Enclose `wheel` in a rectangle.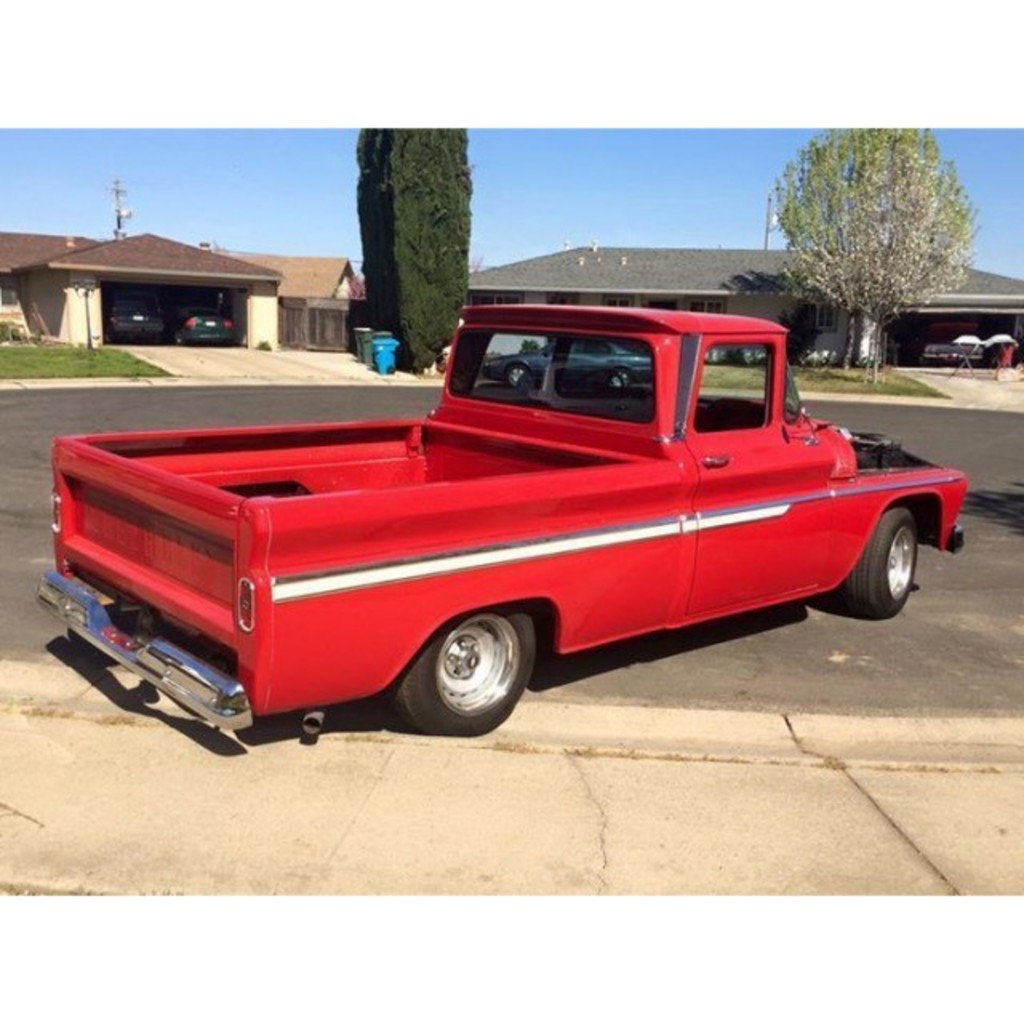
l=850, t=507, r=920, b=621.
